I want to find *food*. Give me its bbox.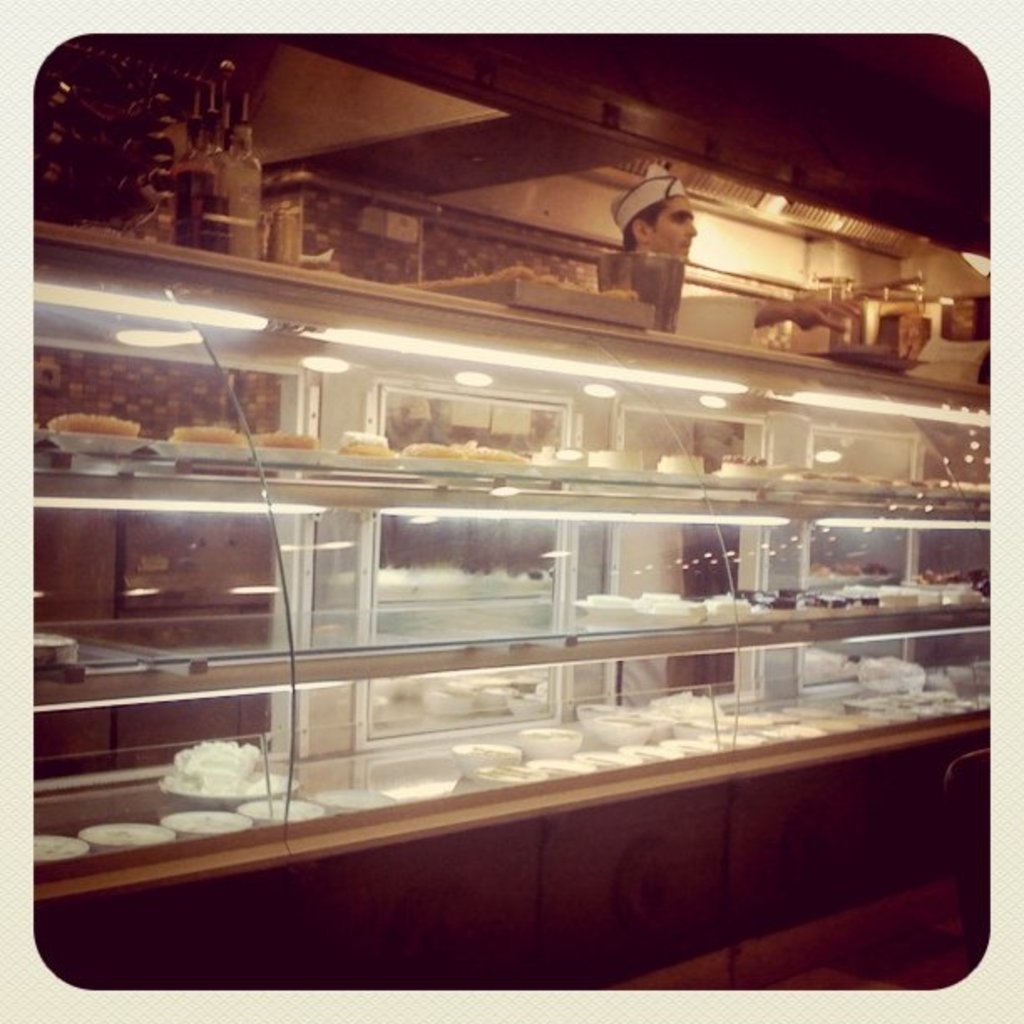
249/428/320/452.
